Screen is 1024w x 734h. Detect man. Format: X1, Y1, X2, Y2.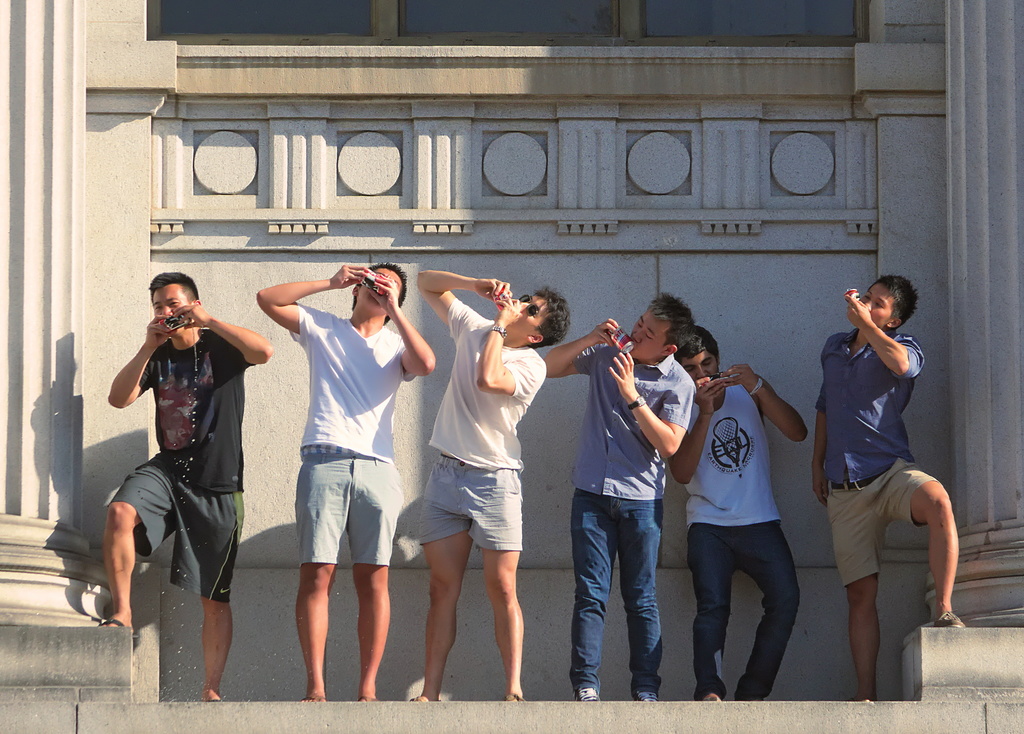
540, 290, 697, 705.
